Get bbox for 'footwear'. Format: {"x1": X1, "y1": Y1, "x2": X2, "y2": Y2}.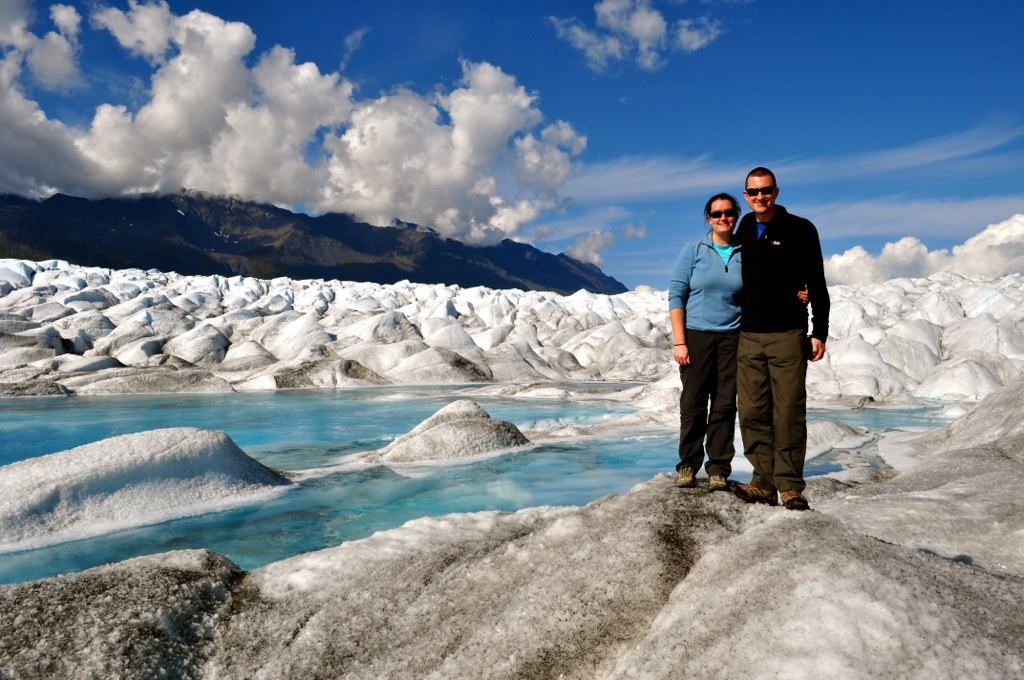
{"x1": 724, "y1": 475, "x2": 778, "y2": 503}.
